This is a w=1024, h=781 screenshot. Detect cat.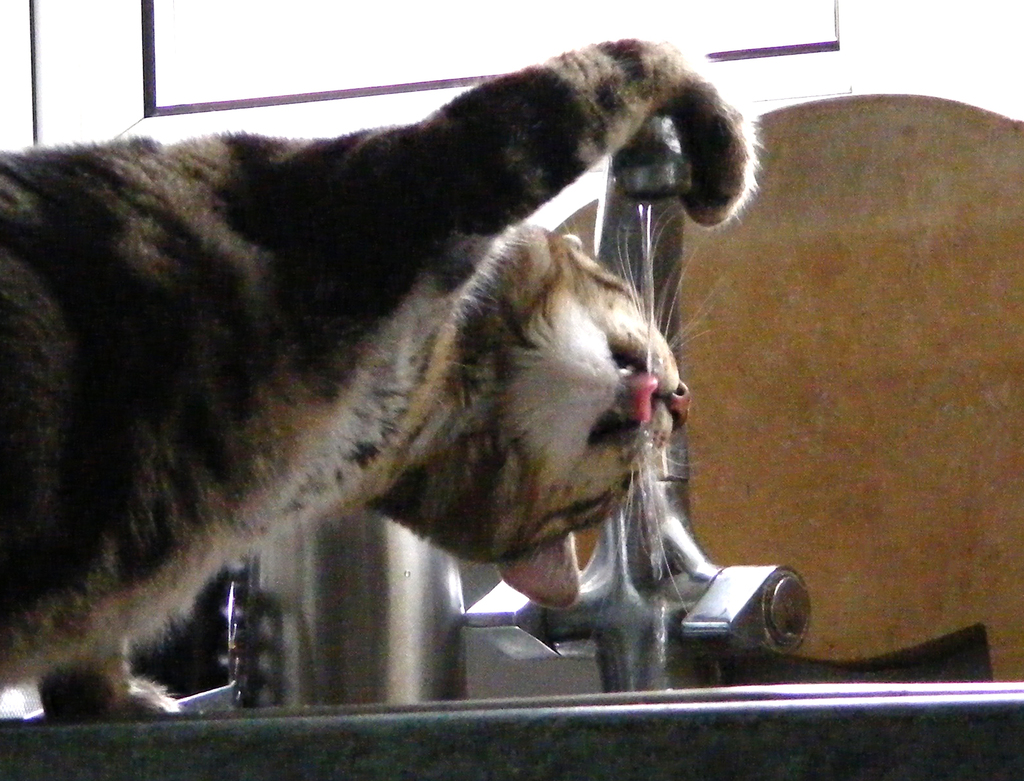
bbox(0, 31, 750, 711).
